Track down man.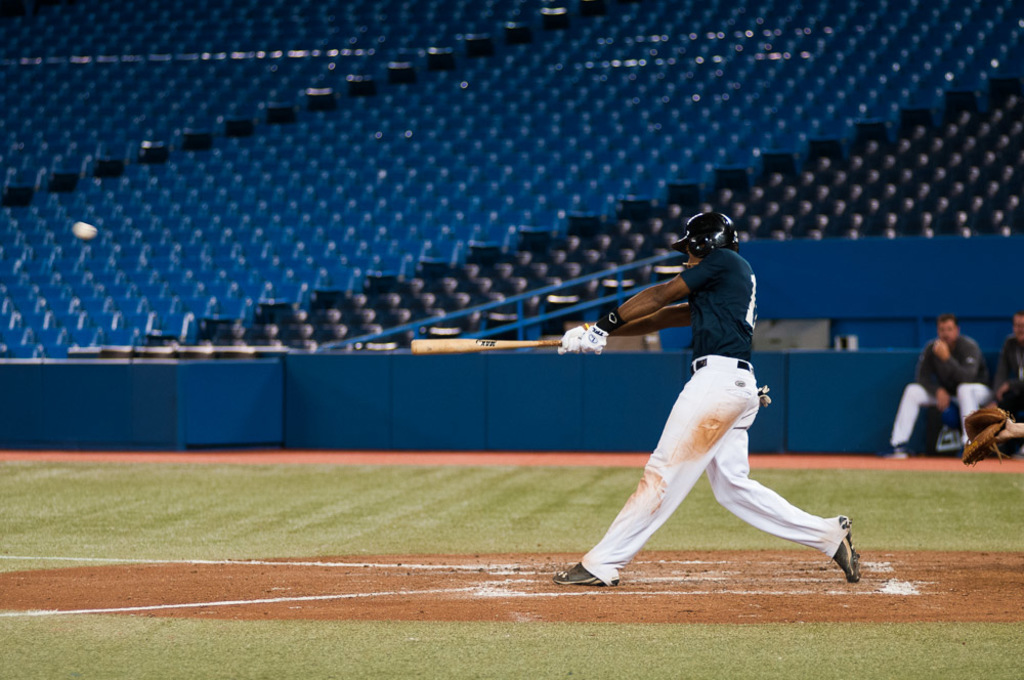
Tracked to Rect(993, 307, 1023, 453).
